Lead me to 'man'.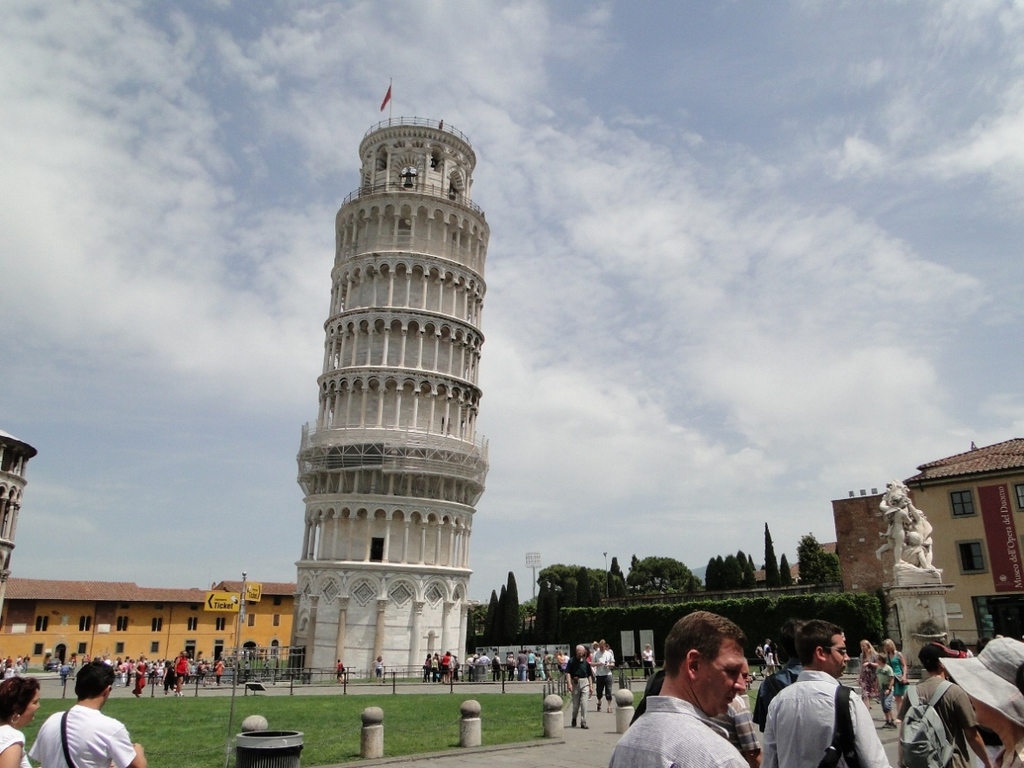
Lead to {"left": 58, "top": 663, "right": 71, "bottom": 688}.
